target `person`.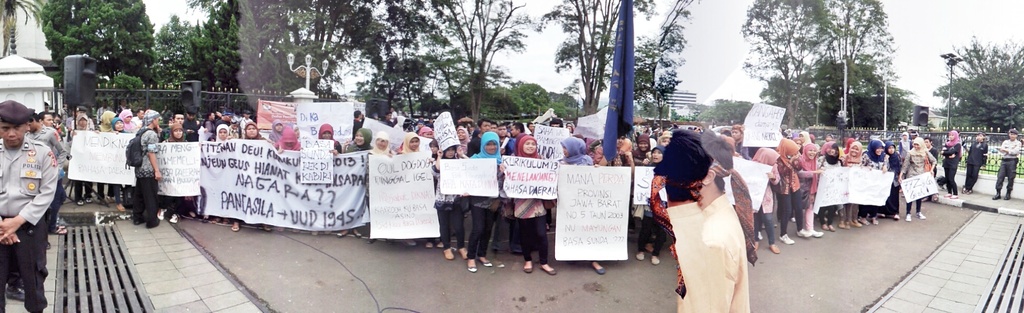
Target region: (646, 138, 671, 273).
